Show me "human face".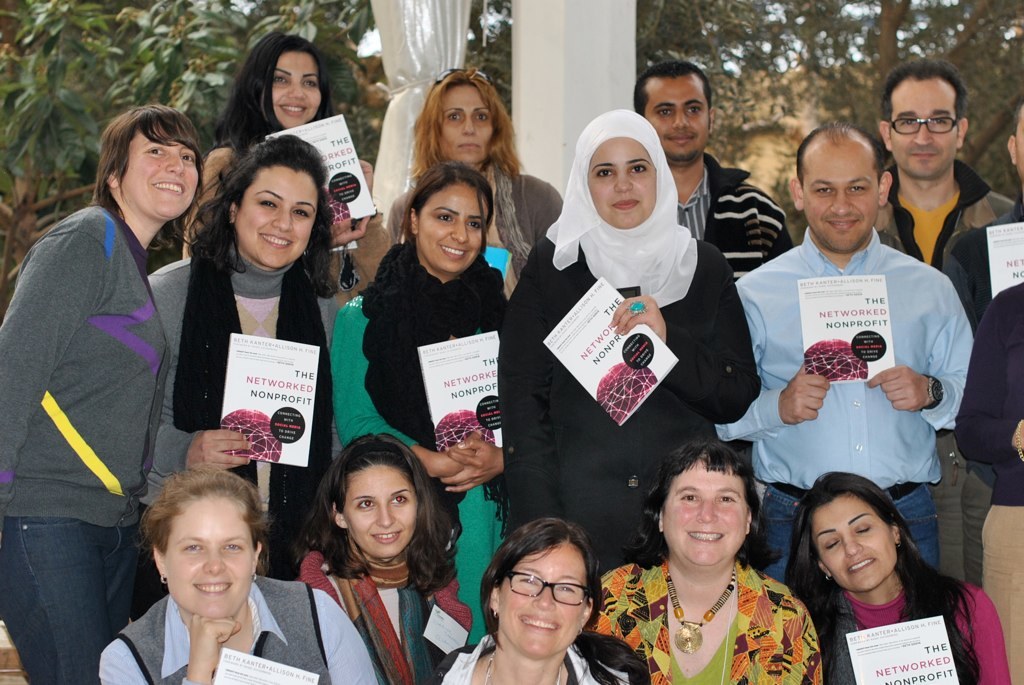
"human face" is here: x1=263, y1=45, x2=323, y2=124.
